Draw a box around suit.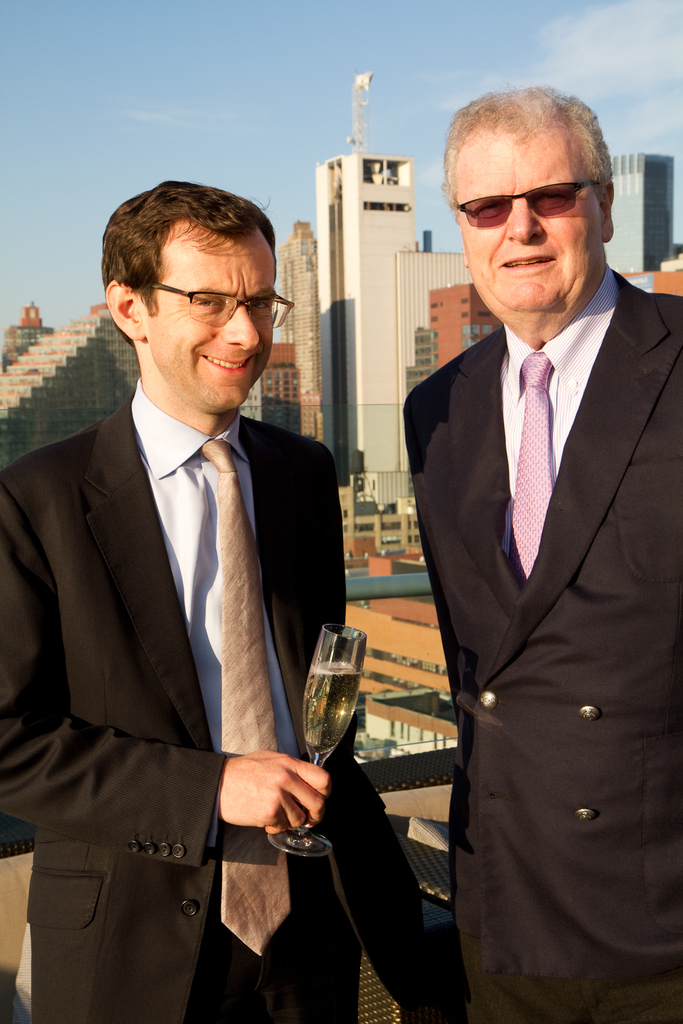
x1=395, y1=259, x2=682, y2=1023.
